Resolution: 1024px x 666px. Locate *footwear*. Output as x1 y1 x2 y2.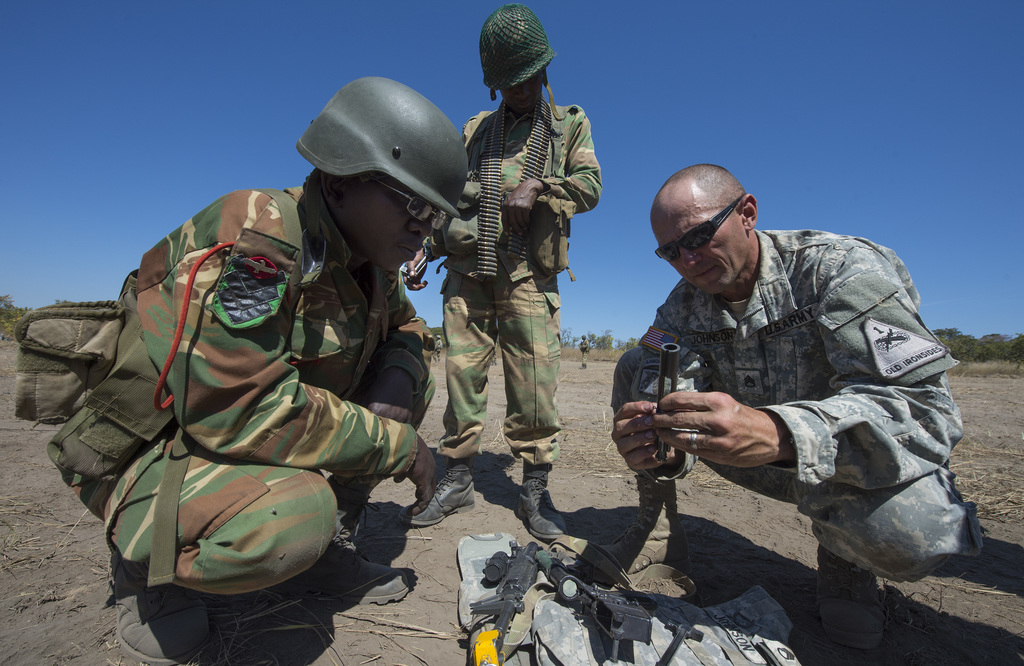
284 491 412 609.
